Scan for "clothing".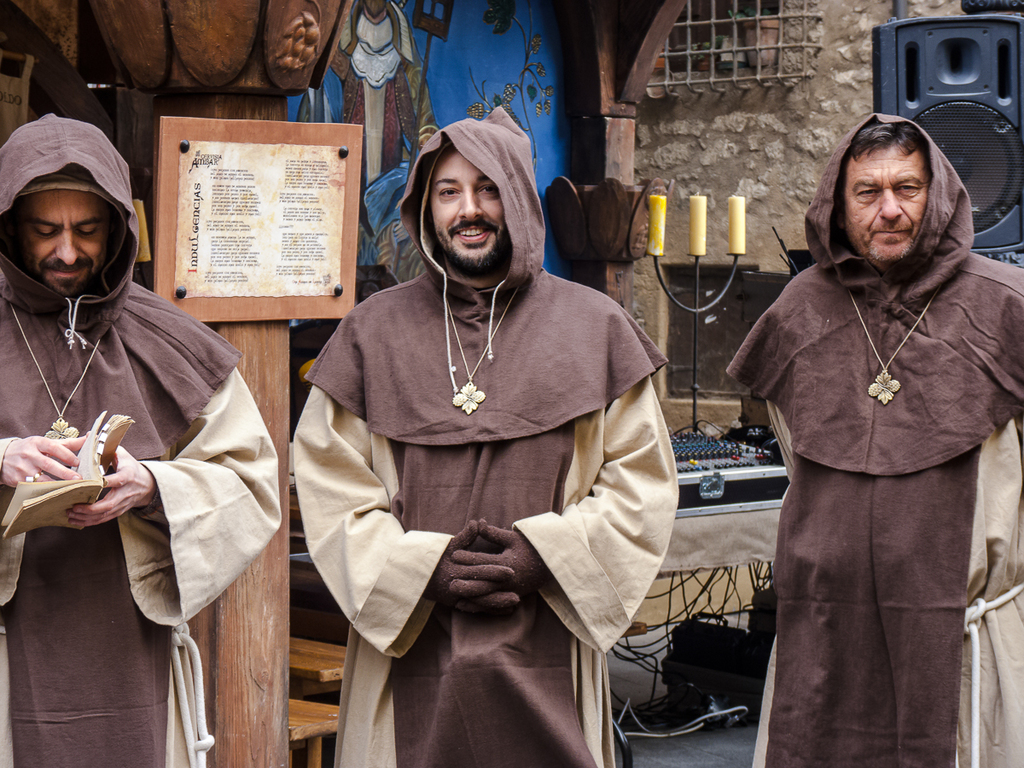
Scan result: bbox=[291, 108, 667, 767].
